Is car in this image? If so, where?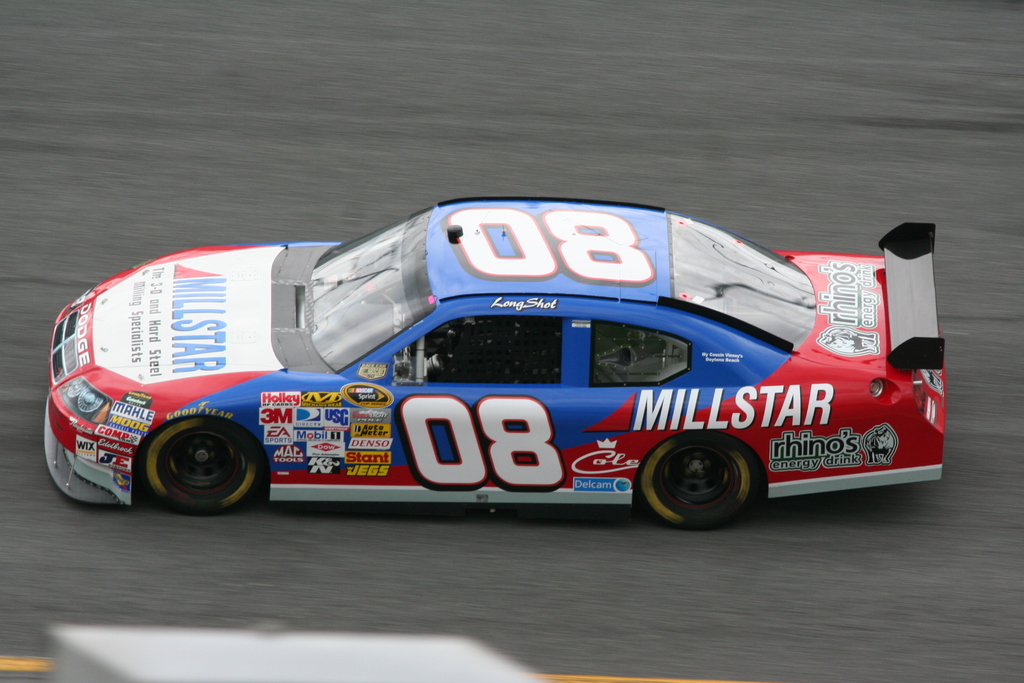
Yes, at box=[42, 188, 936, 538].
